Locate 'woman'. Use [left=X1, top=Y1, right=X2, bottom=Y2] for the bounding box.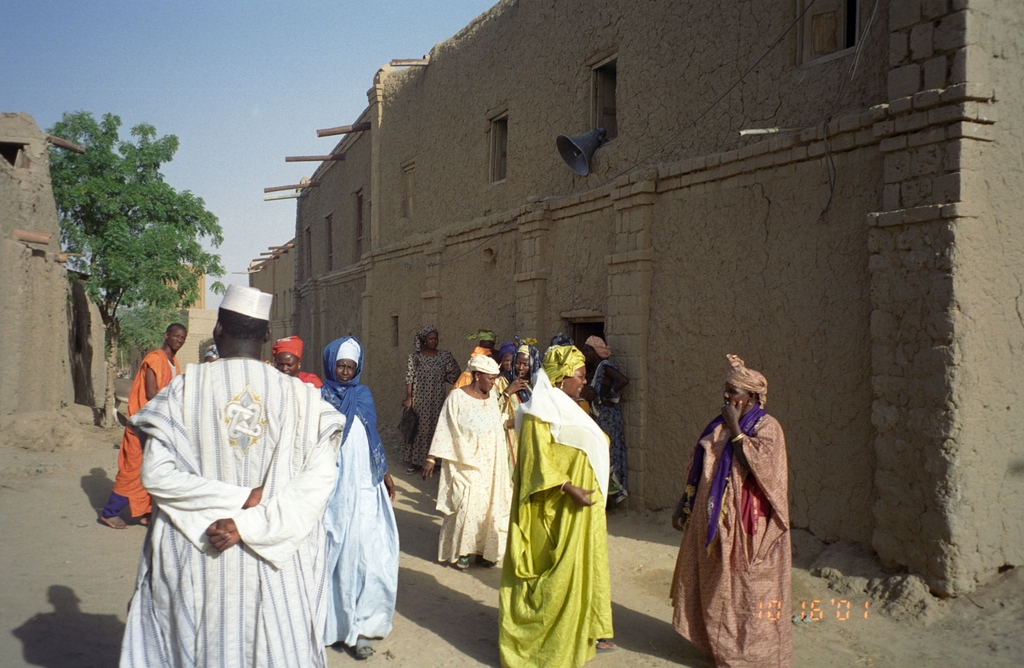
[left=268, top=332, right=326, bottom=391].
